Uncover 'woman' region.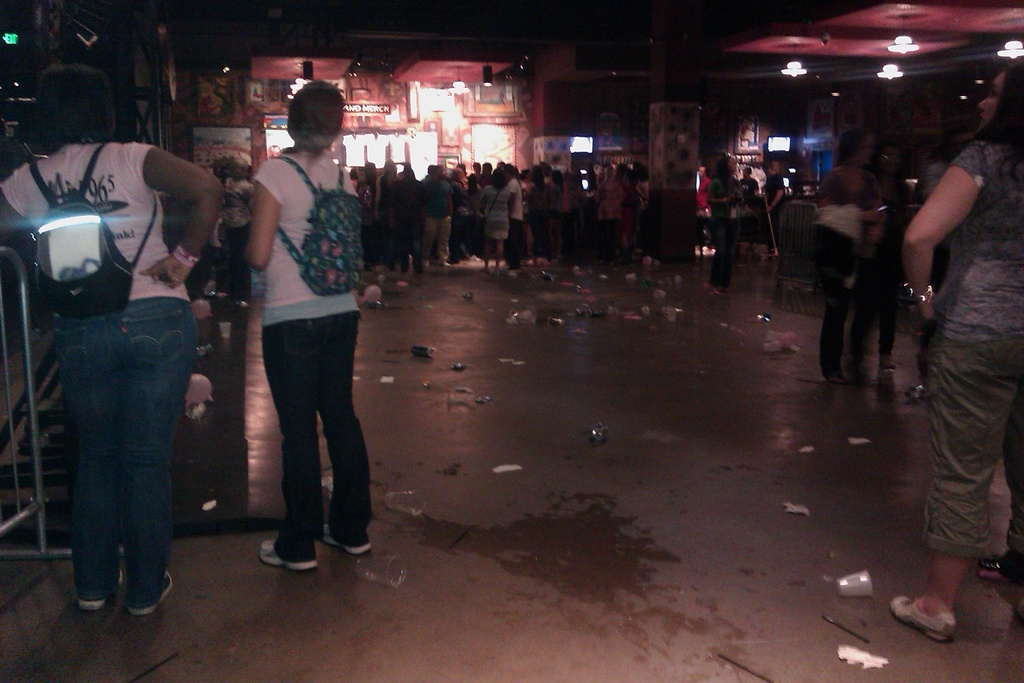
Uncovered: region(0, 60, 224, 614).
